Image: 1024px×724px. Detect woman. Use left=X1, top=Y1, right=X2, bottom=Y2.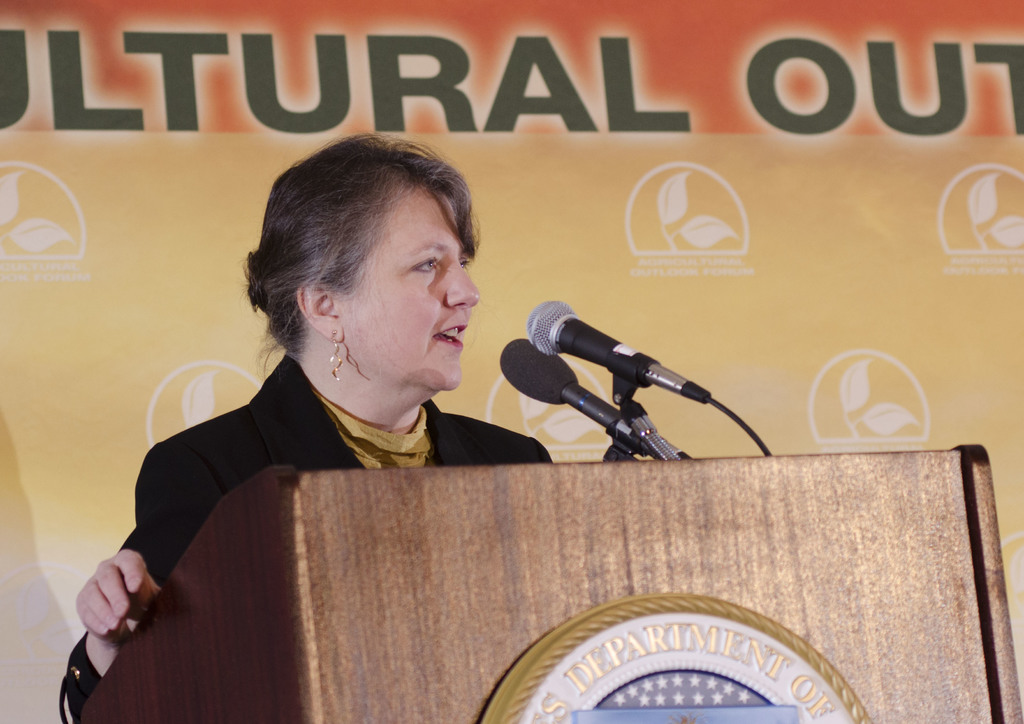
left=55, top=136, right=556, bottom=723.
